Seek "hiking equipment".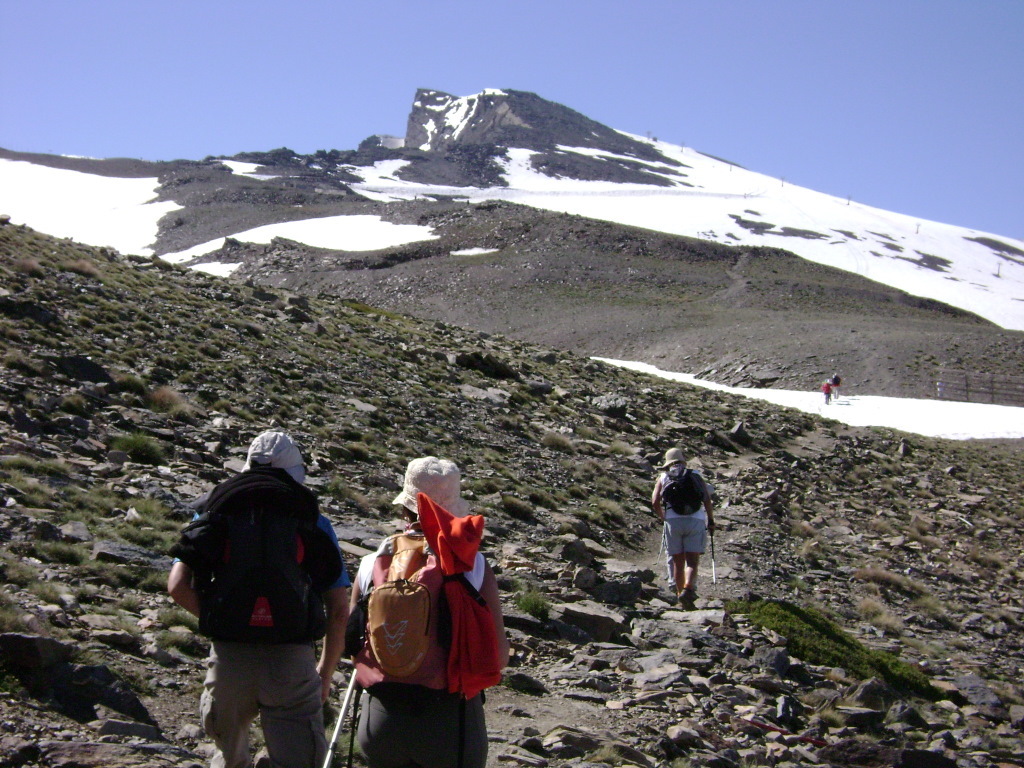
detection(319, 665, 359, 766).
